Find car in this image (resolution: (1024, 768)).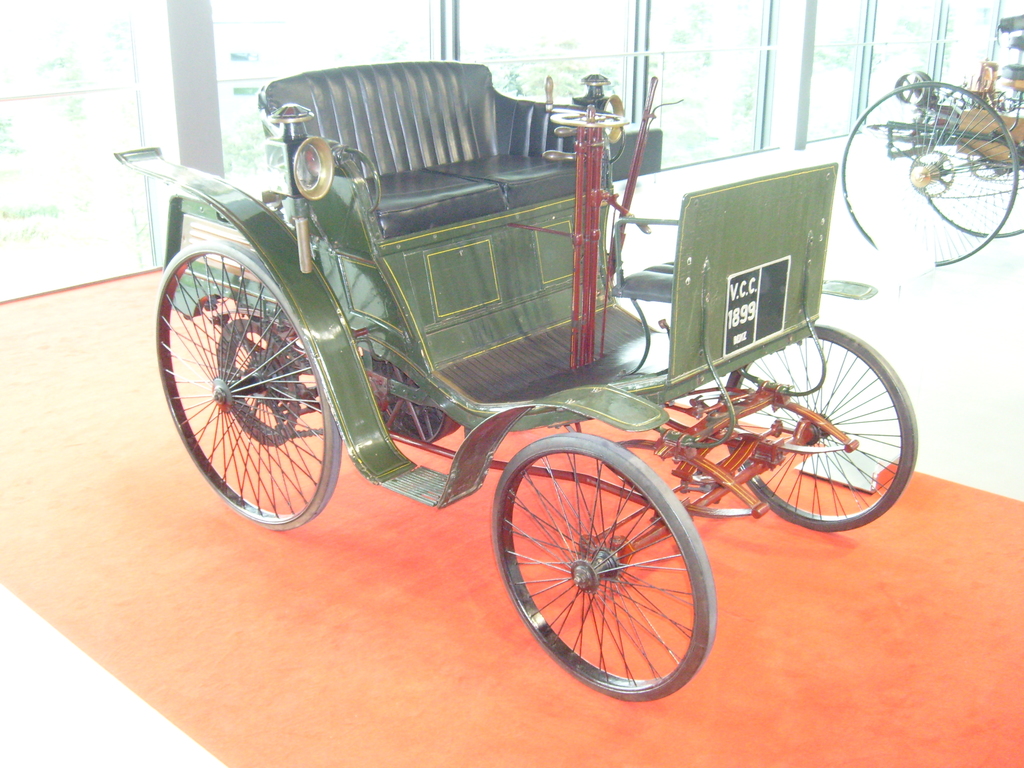
crop(113, 60, 919, 702).
